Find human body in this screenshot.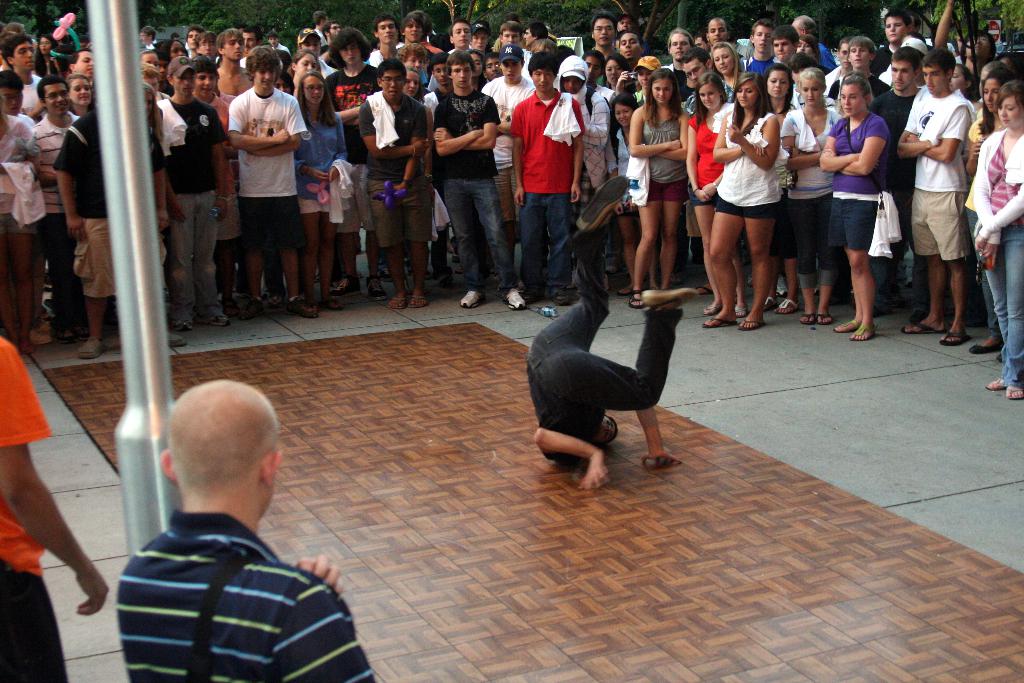
The bounding box for human body is (0,339,108,682).
